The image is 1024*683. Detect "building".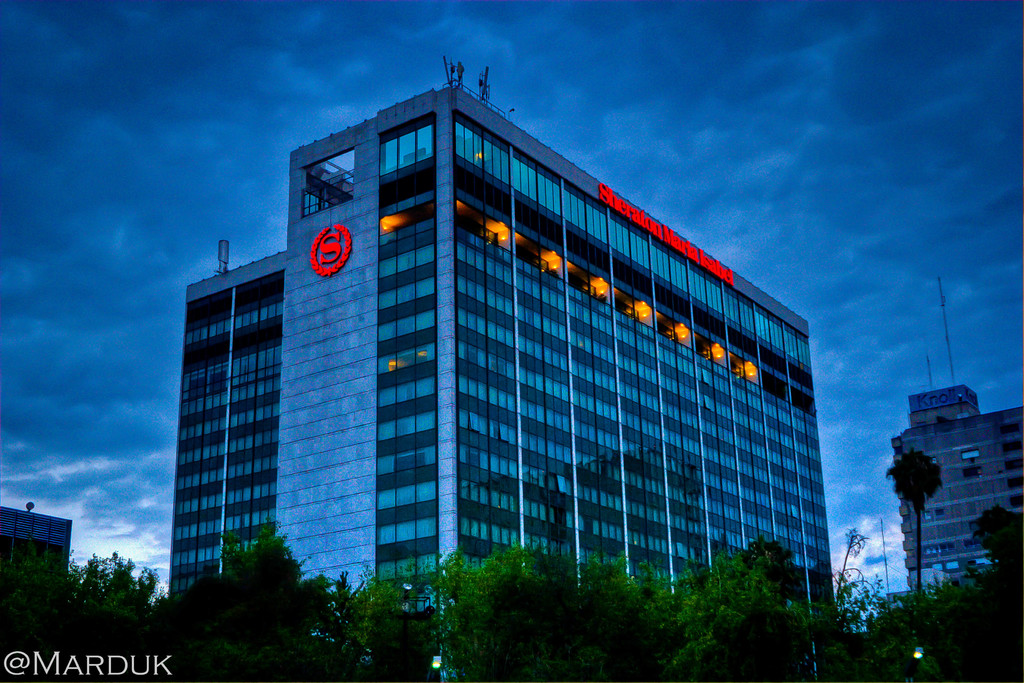
Detection: (x1=908, y1=379, x2=984, y2=430).
